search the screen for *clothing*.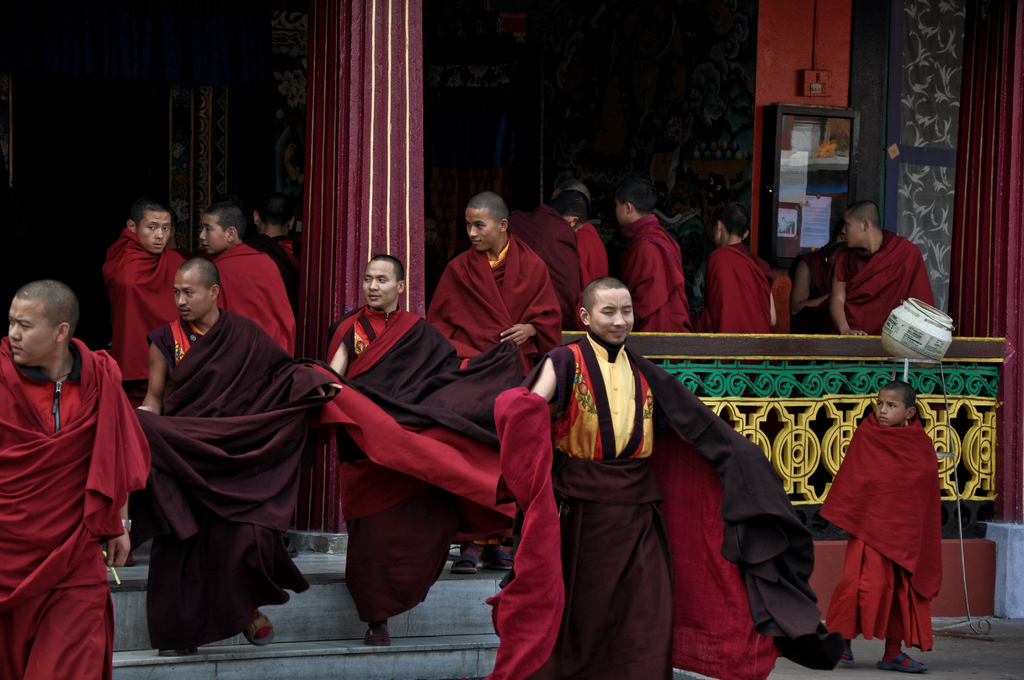
Found at [x1=323, y1=314, x2=457, y2=626].
